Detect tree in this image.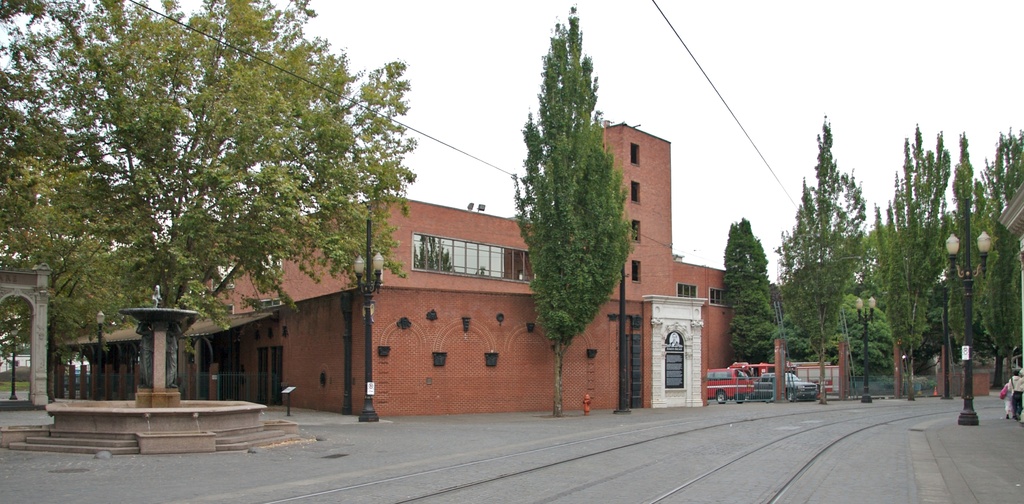
Detection: bbox(872, 114, 955, 402).
